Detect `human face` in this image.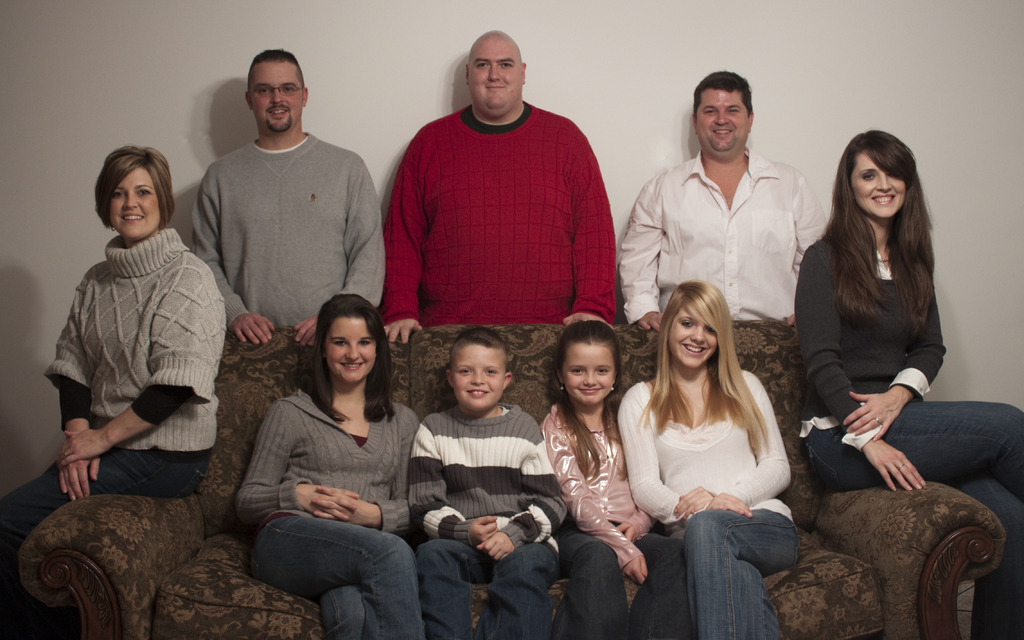
Detection: (108, 164, 162, 244).
